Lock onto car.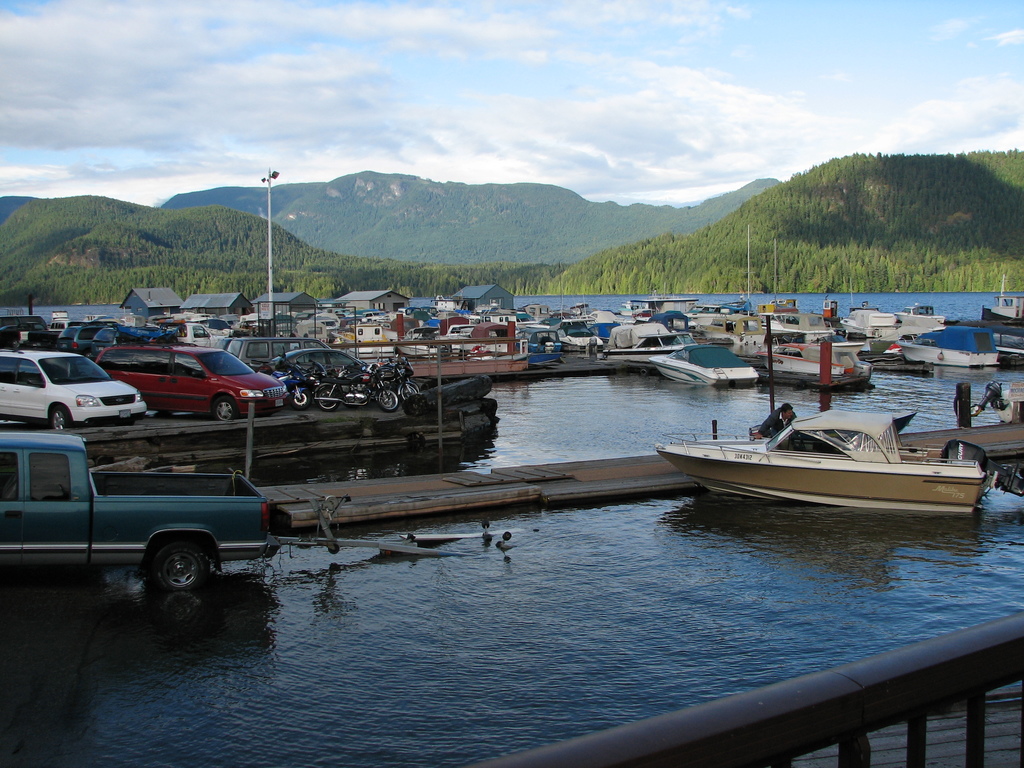
Locked: l=0, t=323, r=44, b=346.
